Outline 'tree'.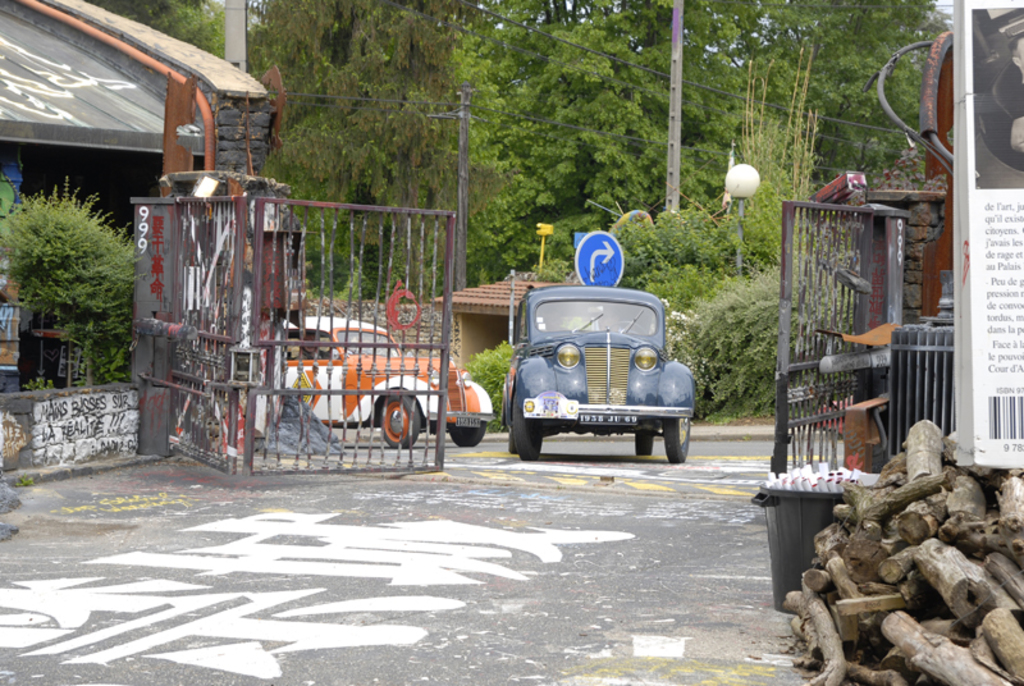
Outline: x1=239 y1=10 x2=480 y2=307.
